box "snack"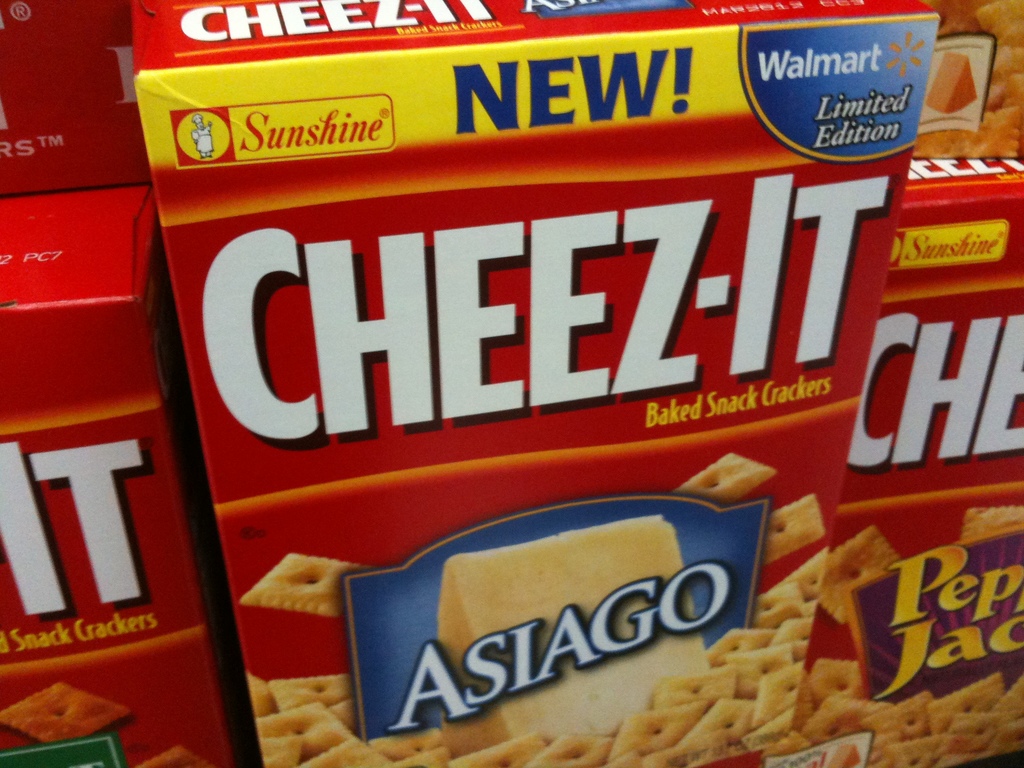
[765, 493, 828, 566]
